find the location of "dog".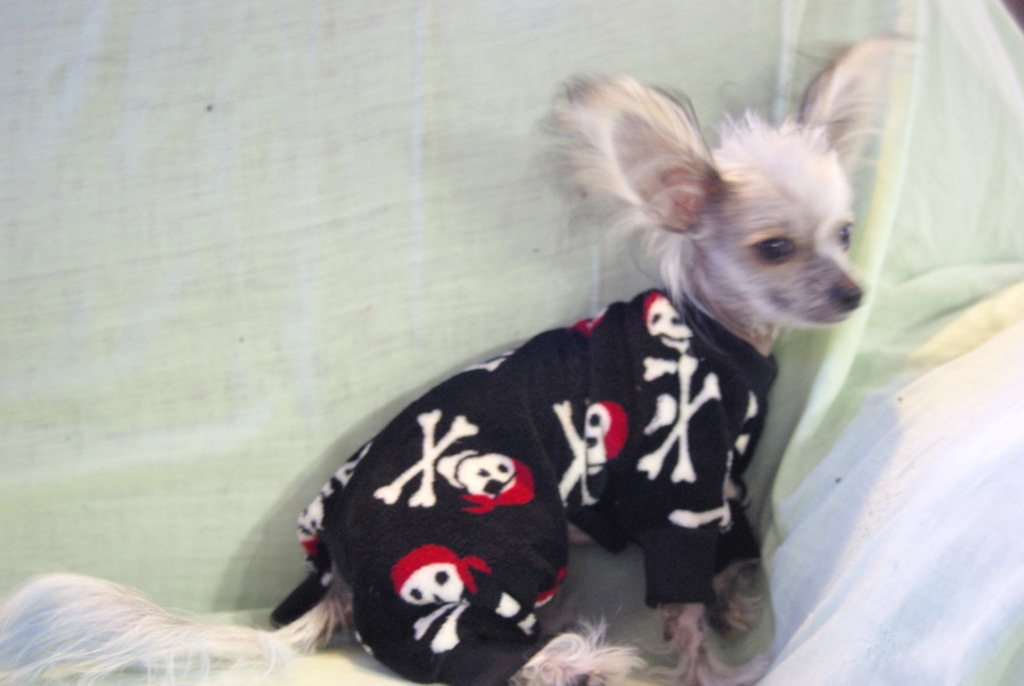
Location: 0:33:915:685.
